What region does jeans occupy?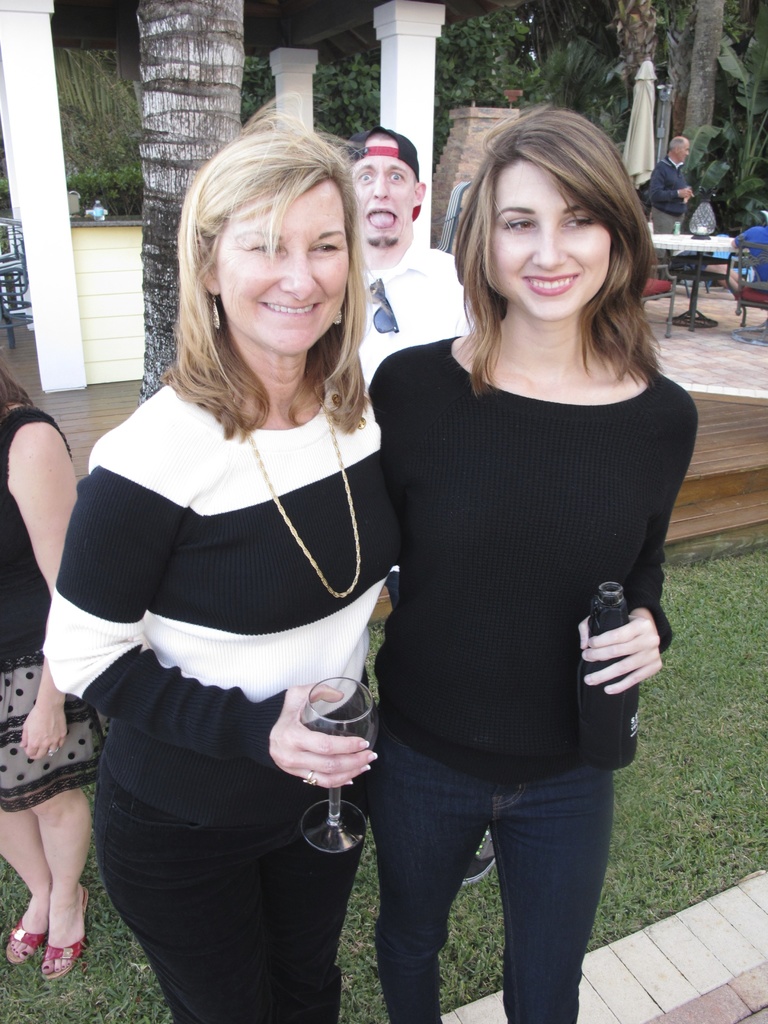
(left=344, top=724, right=628, bottom=1016).
